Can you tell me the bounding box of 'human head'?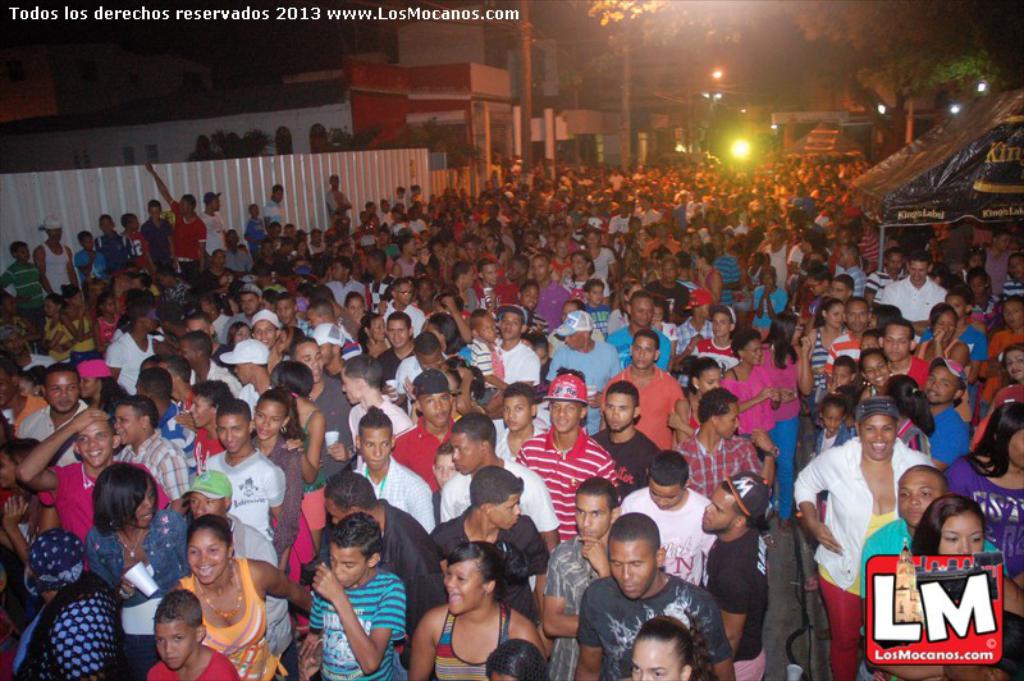
l=854, t=333, r=879, b=351.
